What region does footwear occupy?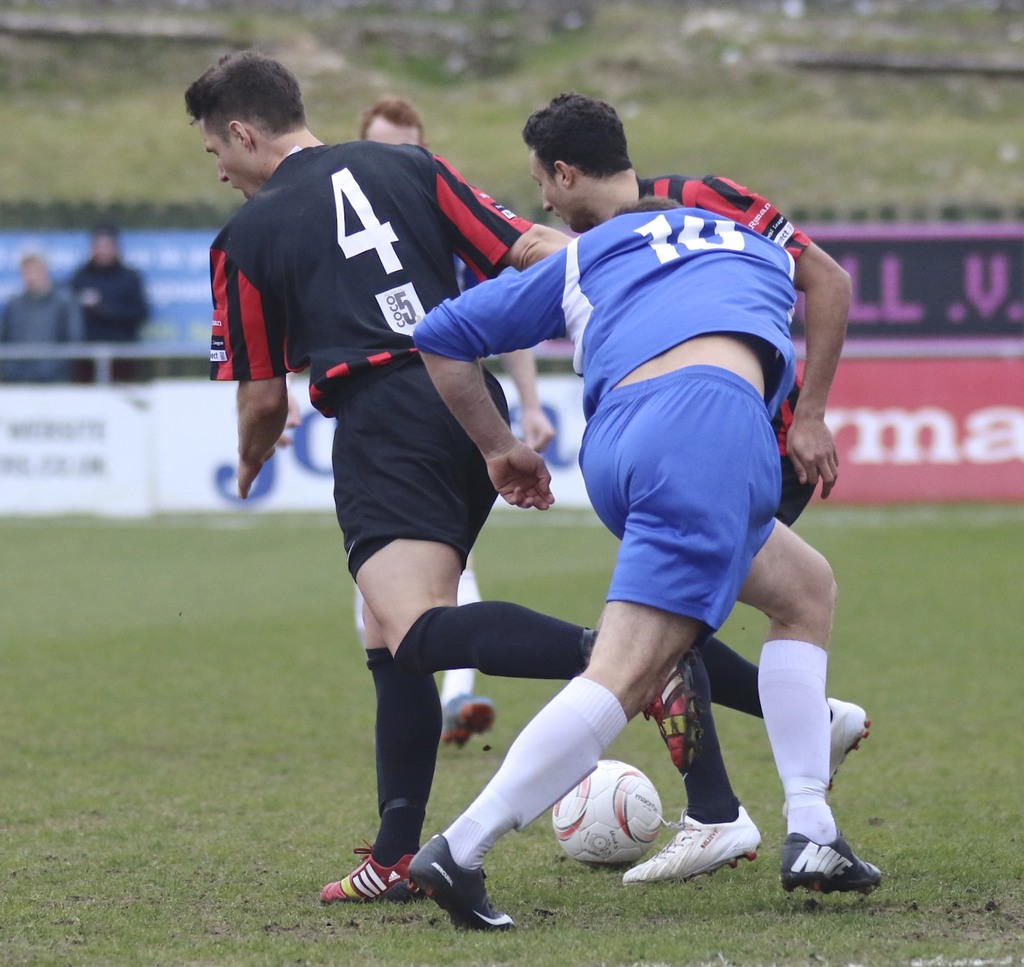
[619, 810, 760, 888].
